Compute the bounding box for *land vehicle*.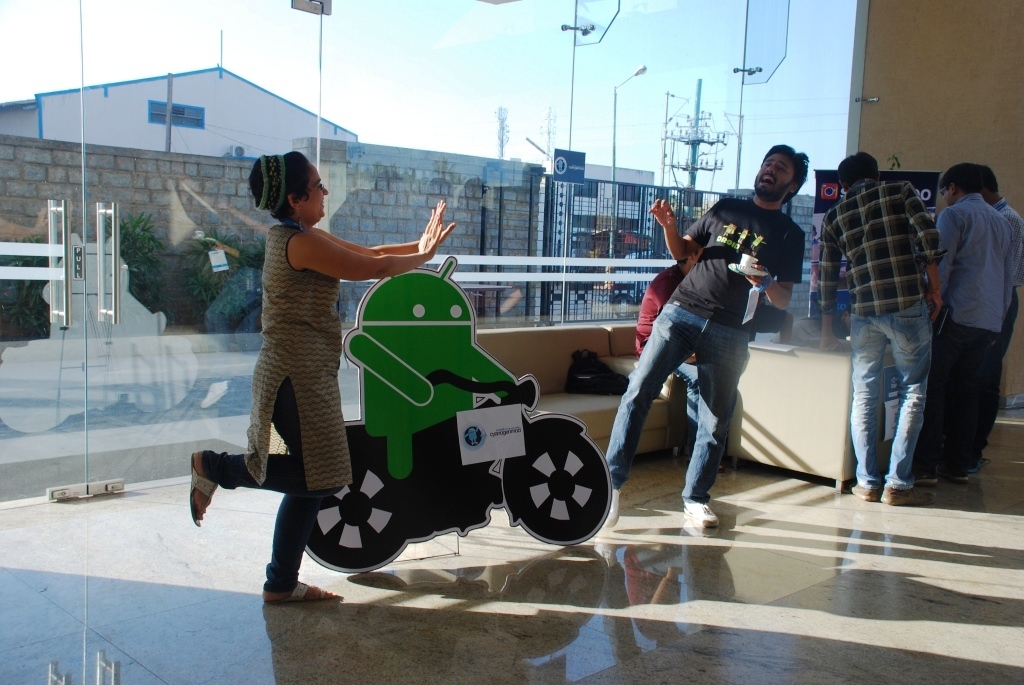
left=299, top=369, right=616, bottom=574.
